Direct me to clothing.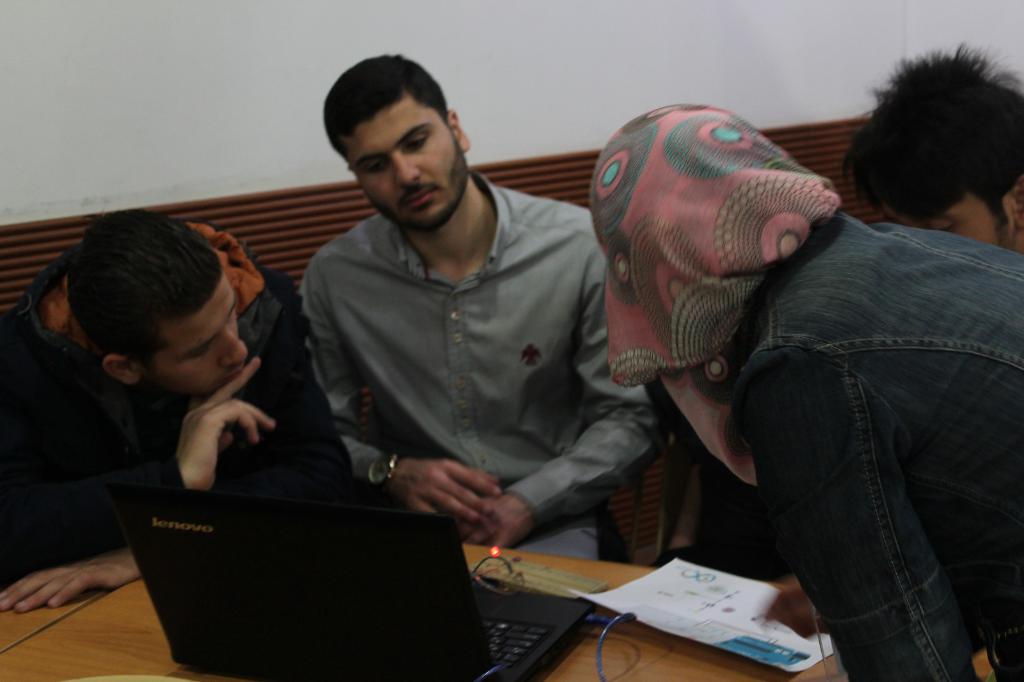
Direction: detection(282, 170, 733, 566).
